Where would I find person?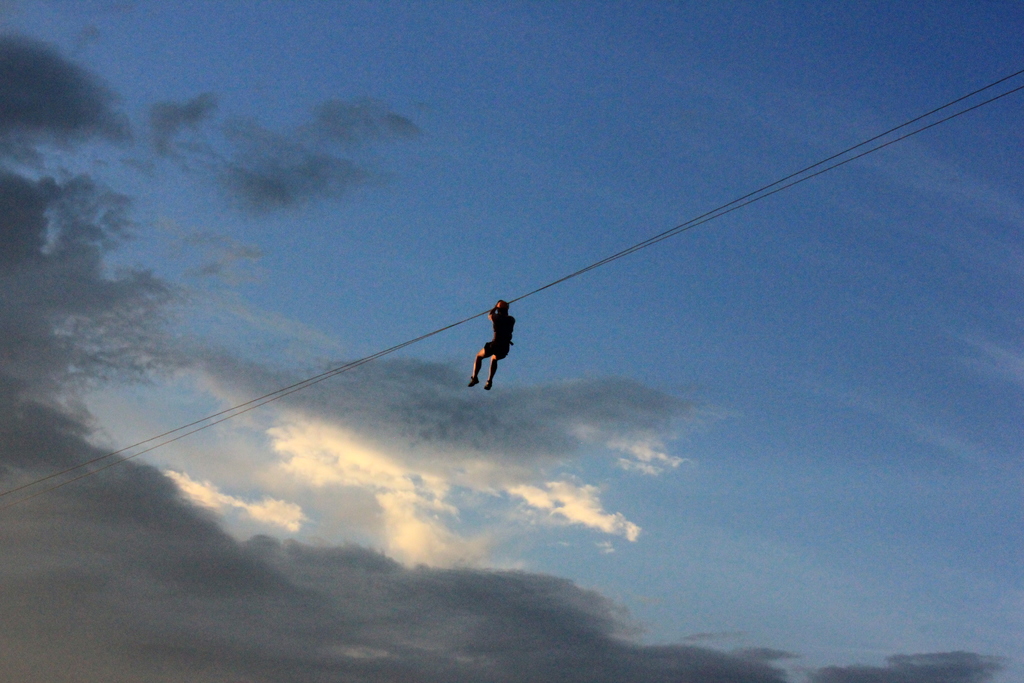
At {"left": 469, "top": 293, "right": 524, "bottom": 393}.
